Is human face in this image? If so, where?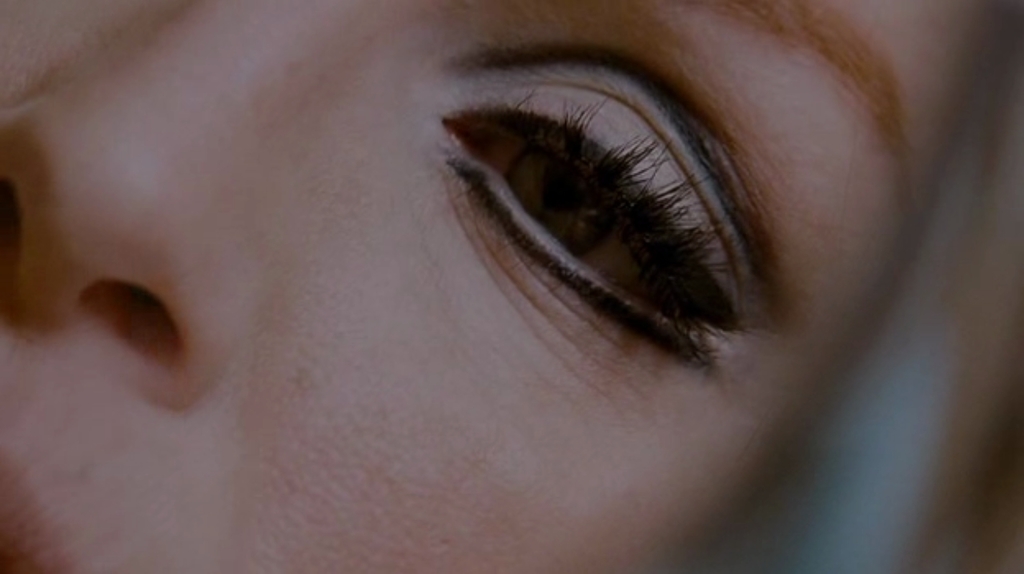
Yes, at rect(0, 0, 990, 573).
